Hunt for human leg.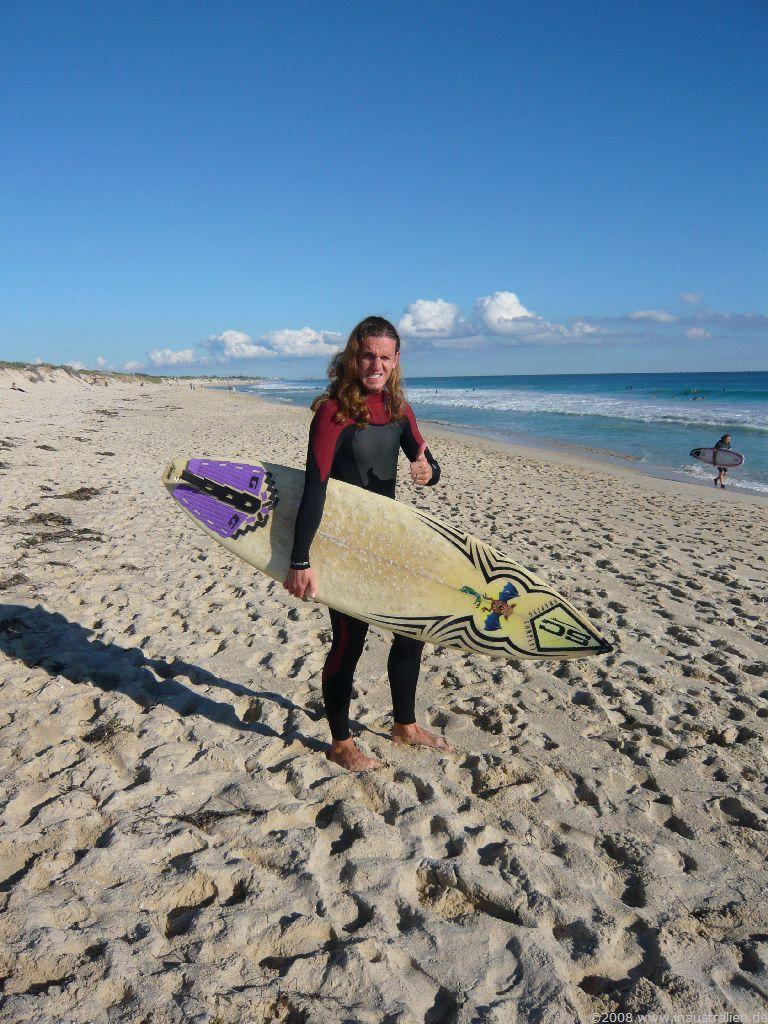
Hunted down at 384/643/450/755.
